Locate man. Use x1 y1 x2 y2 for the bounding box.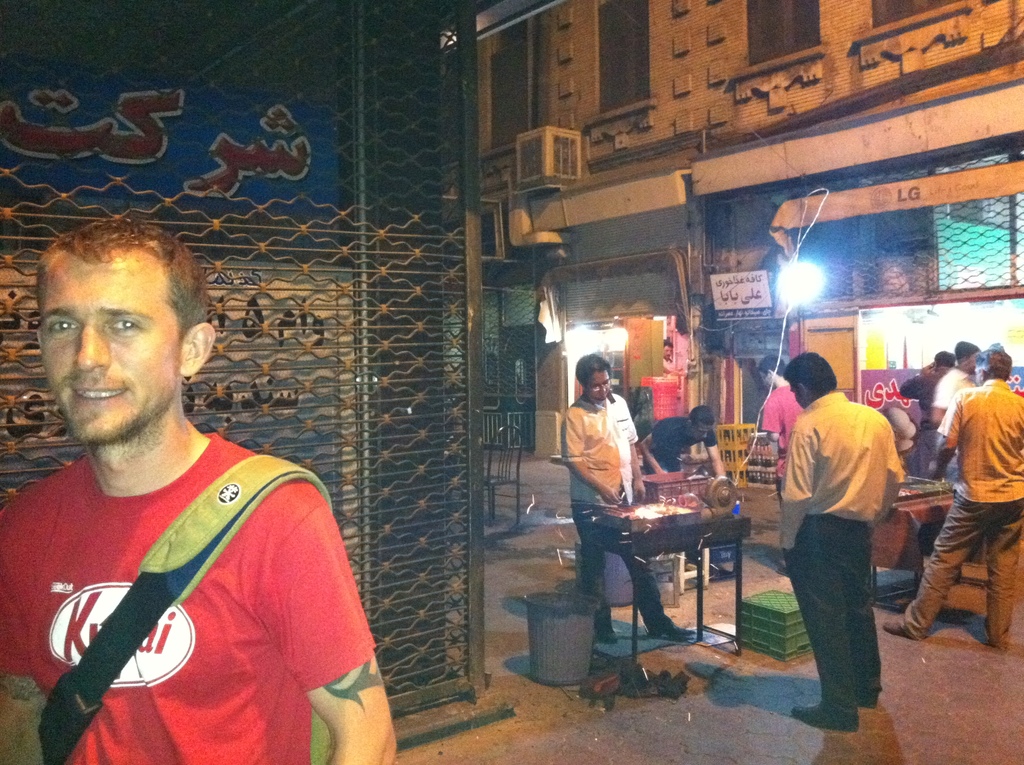
927 336 979 433.
